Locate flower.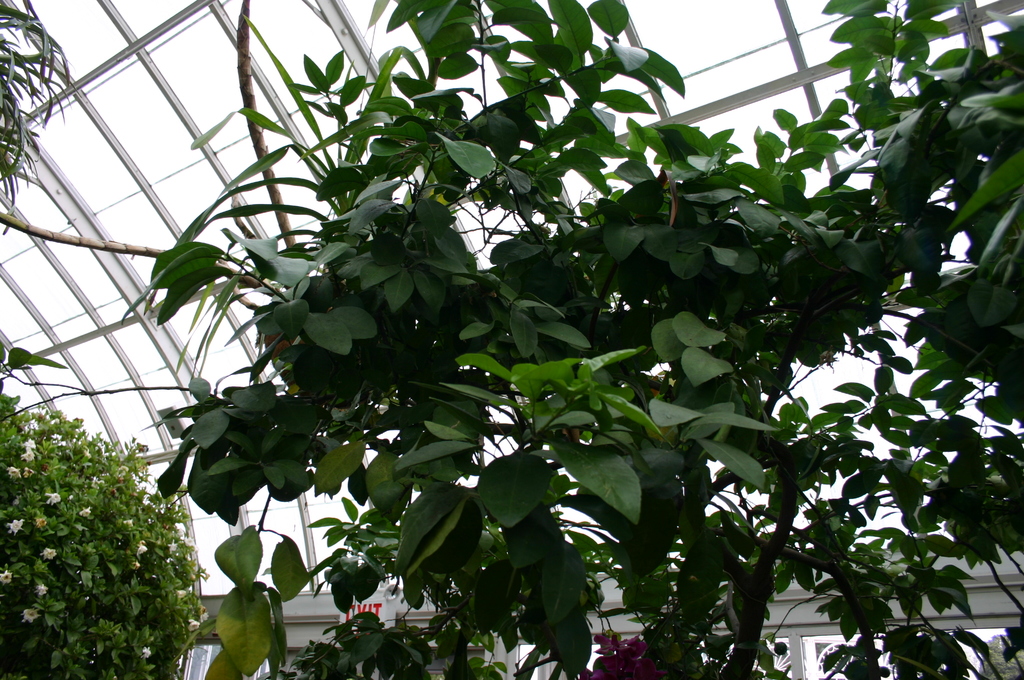
Bounding box: select_region(191, 619, 202, 633).
